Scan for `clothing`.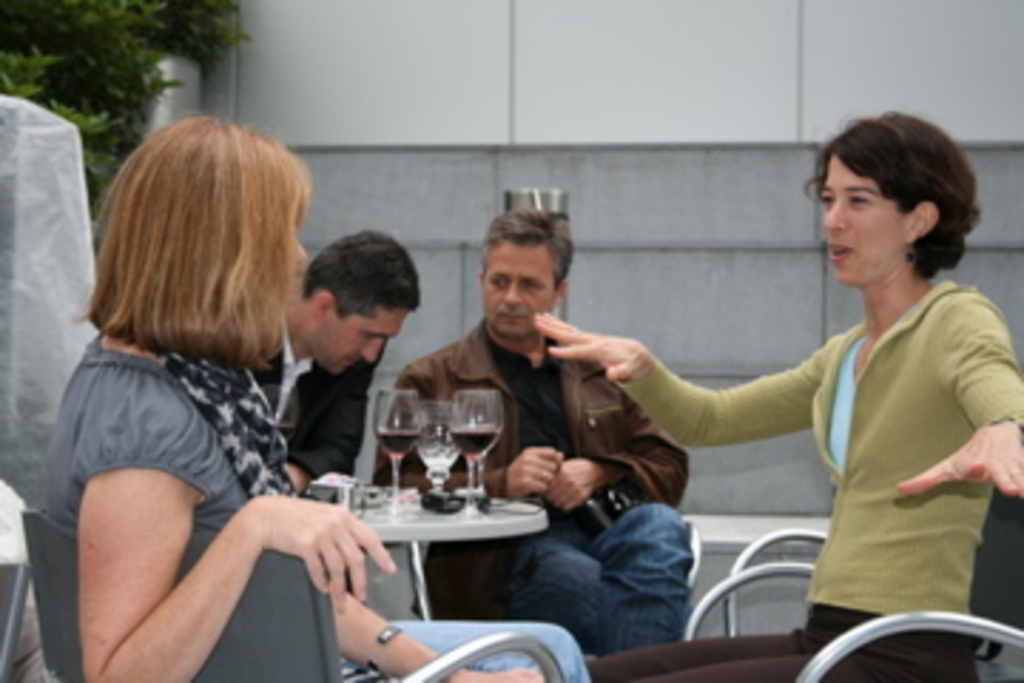
Scan result: detection(367, 313, 708, 663).
